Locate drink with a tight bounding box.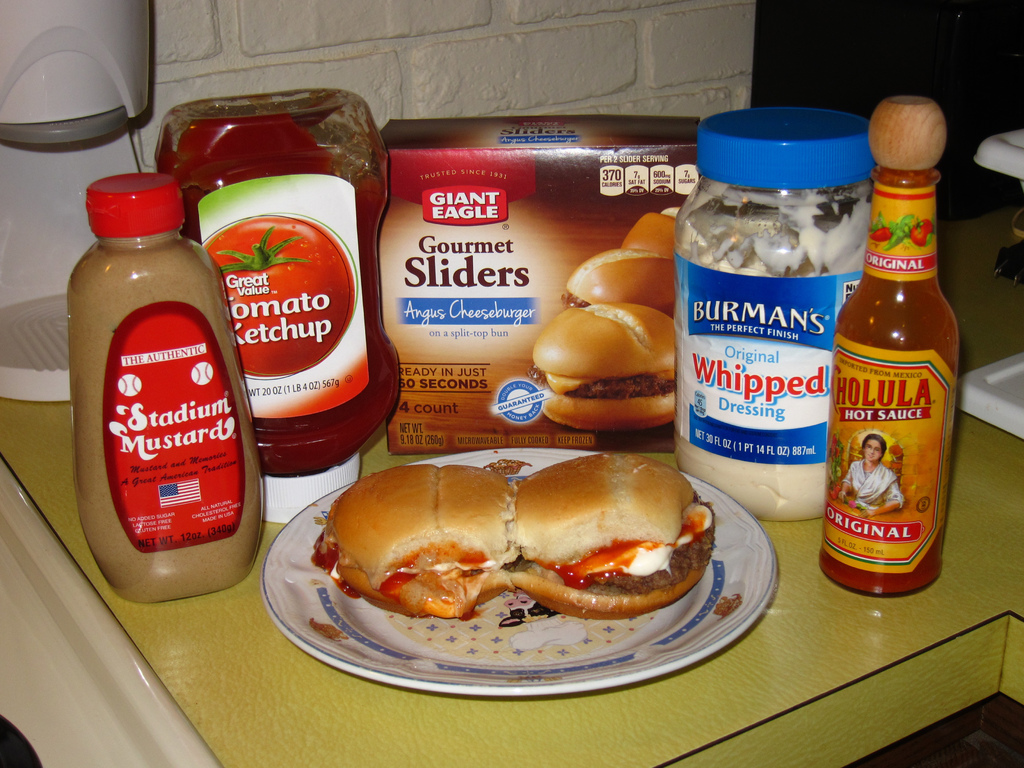
838 160 952 605.
